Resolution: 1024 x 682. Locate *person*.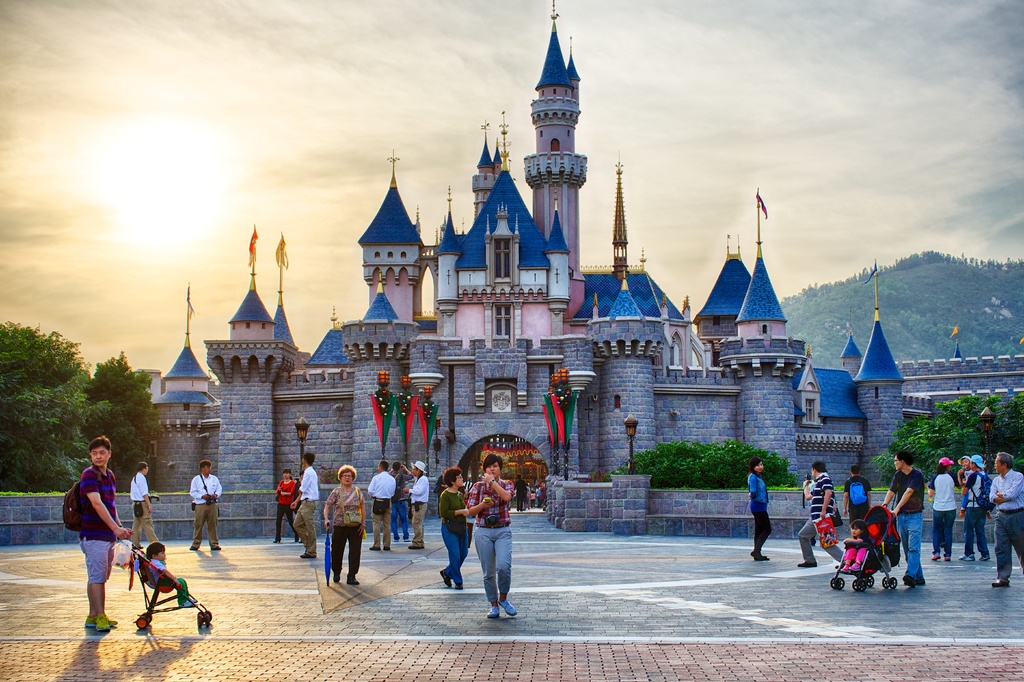
left=390, top=461, right=414, bottom=537.
